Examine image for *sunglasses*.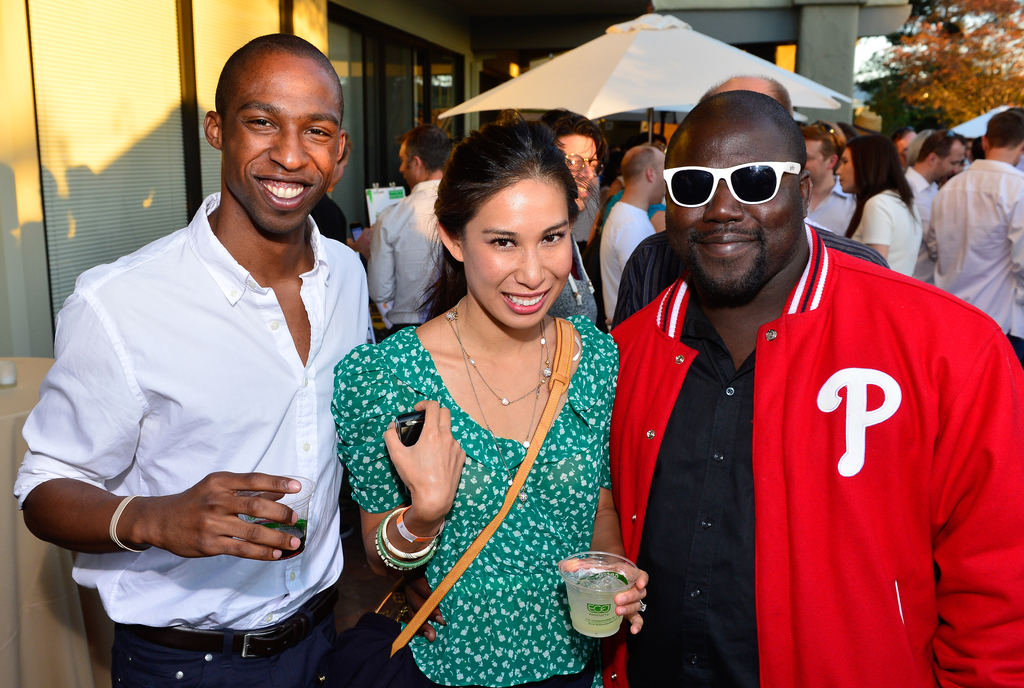
Examination result: crop(664, 147, 804, 211).
